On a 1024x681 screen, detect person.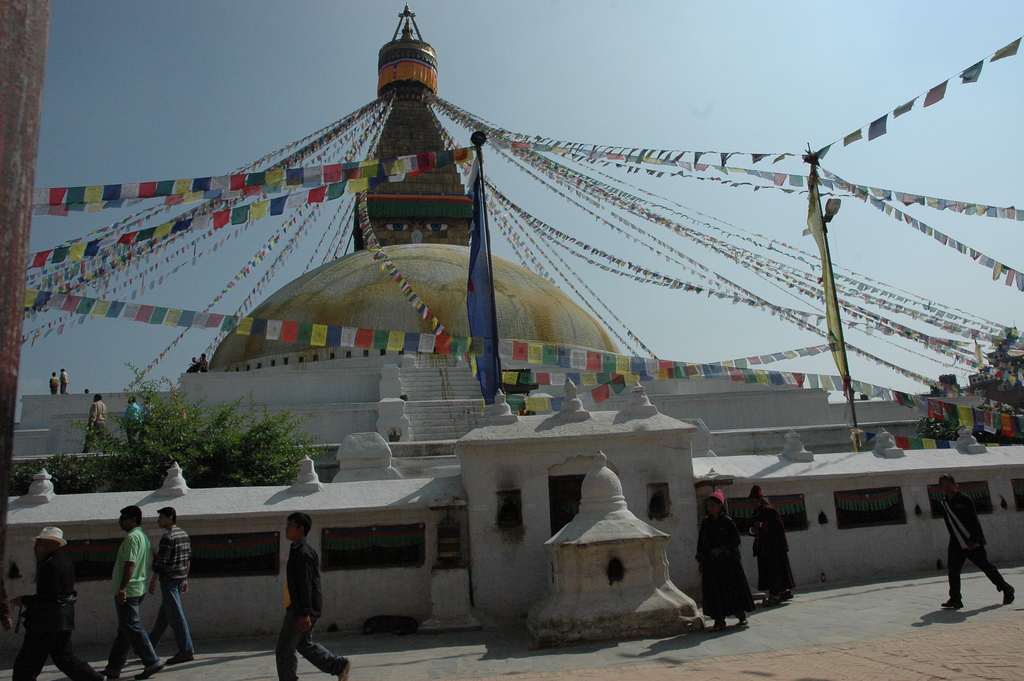
left=747, top=484, right=796, bottom=602.
